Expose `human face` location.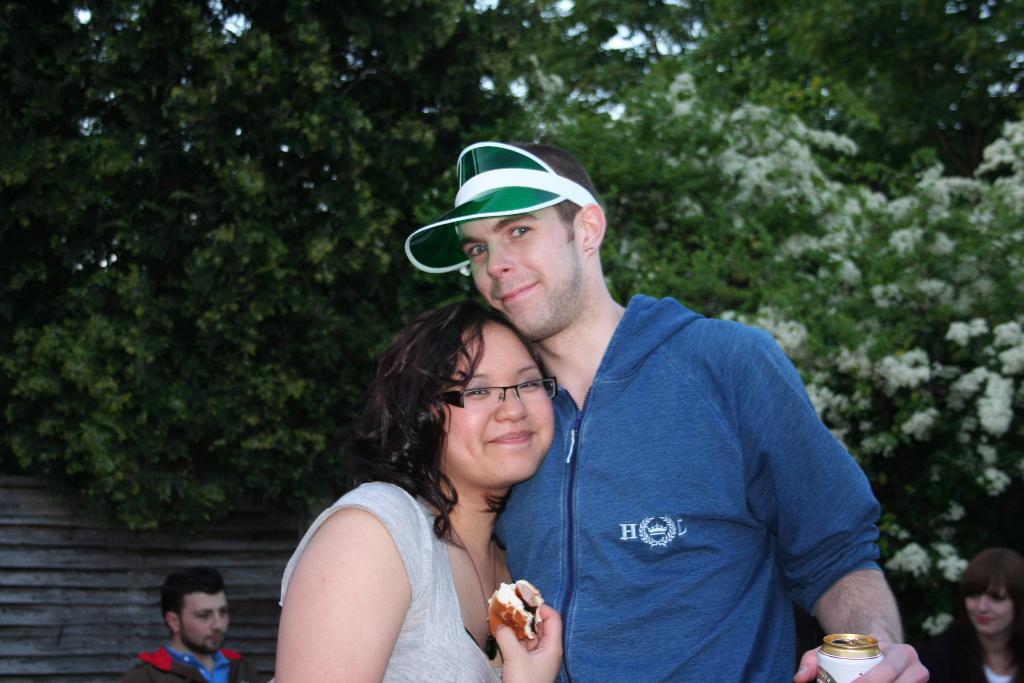
Exposed at pyautogui.locateOnScreen(461, 199, 588, 342).
